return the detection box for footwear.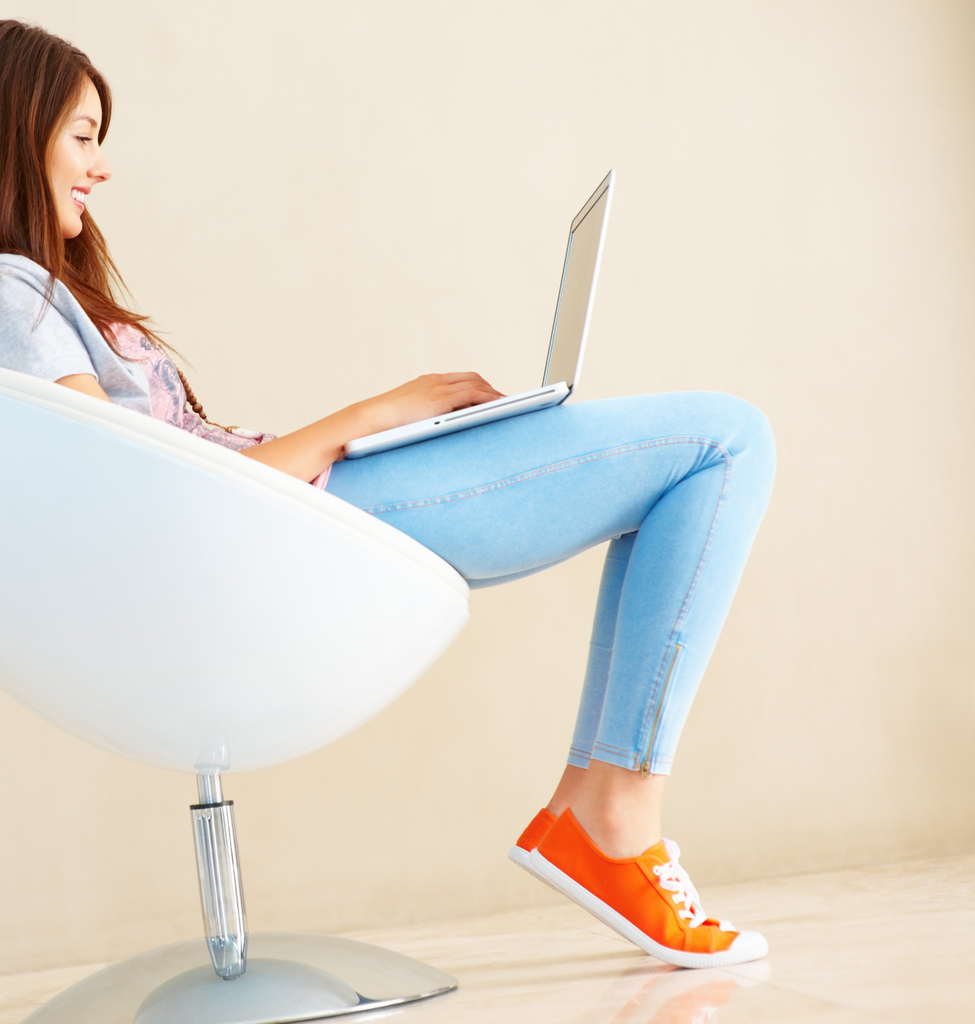
<box>525,804,768,968</box>.
